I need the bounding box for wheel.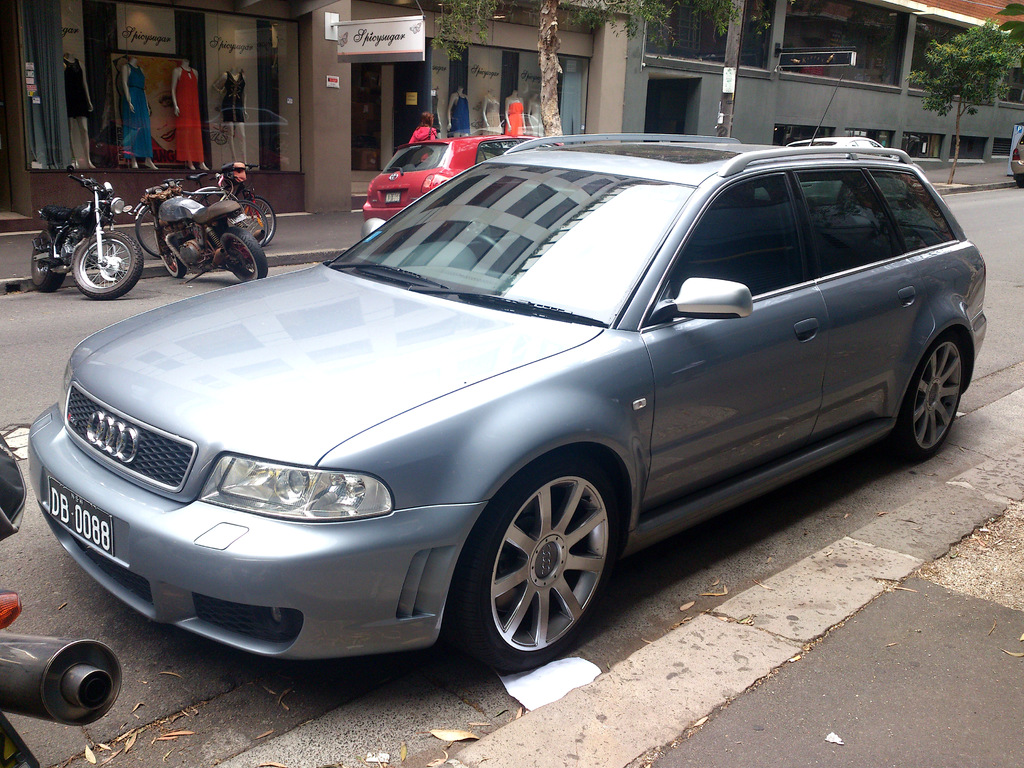
Here it is: [31,232,65,291].
